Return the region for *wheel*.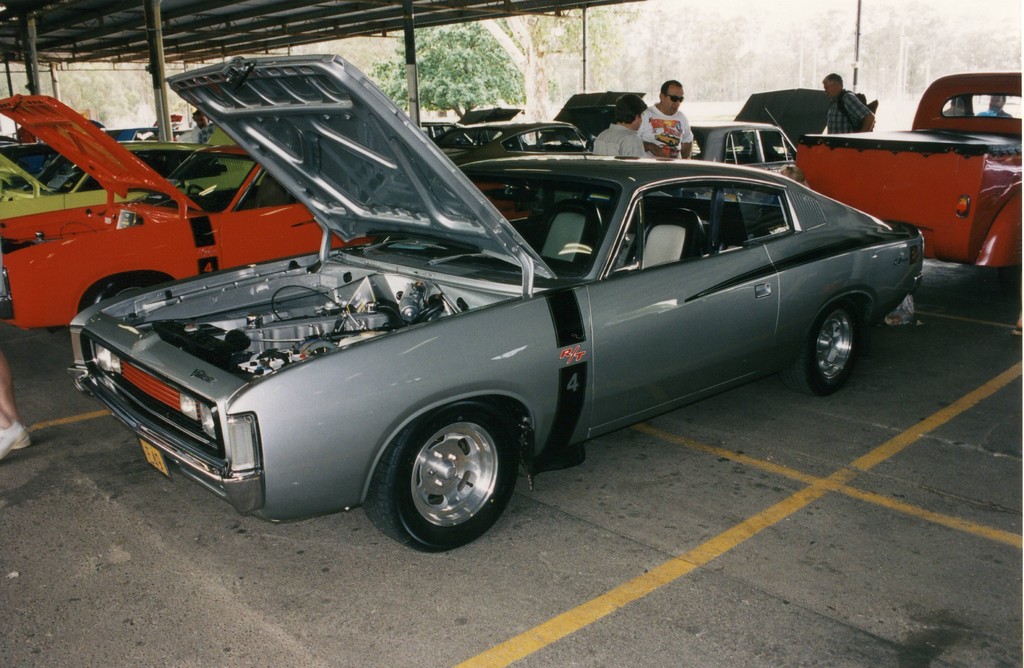
crop(184, 184, 211, 204).
